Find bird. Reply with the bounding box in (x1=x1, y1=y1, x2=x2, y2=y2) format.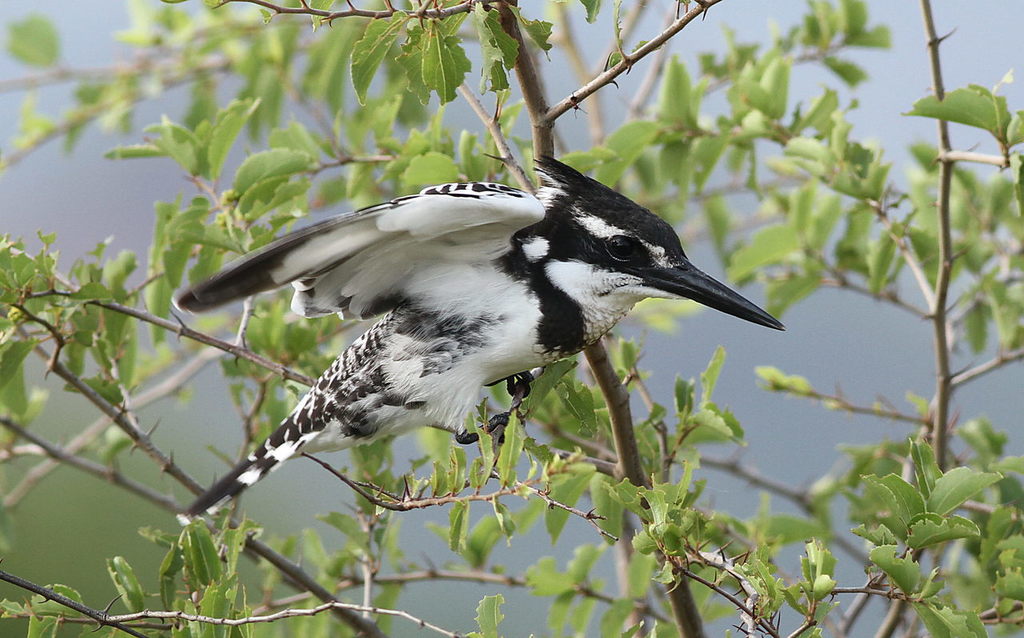
(x1=187, y1=152, x2=695, y2=482).
